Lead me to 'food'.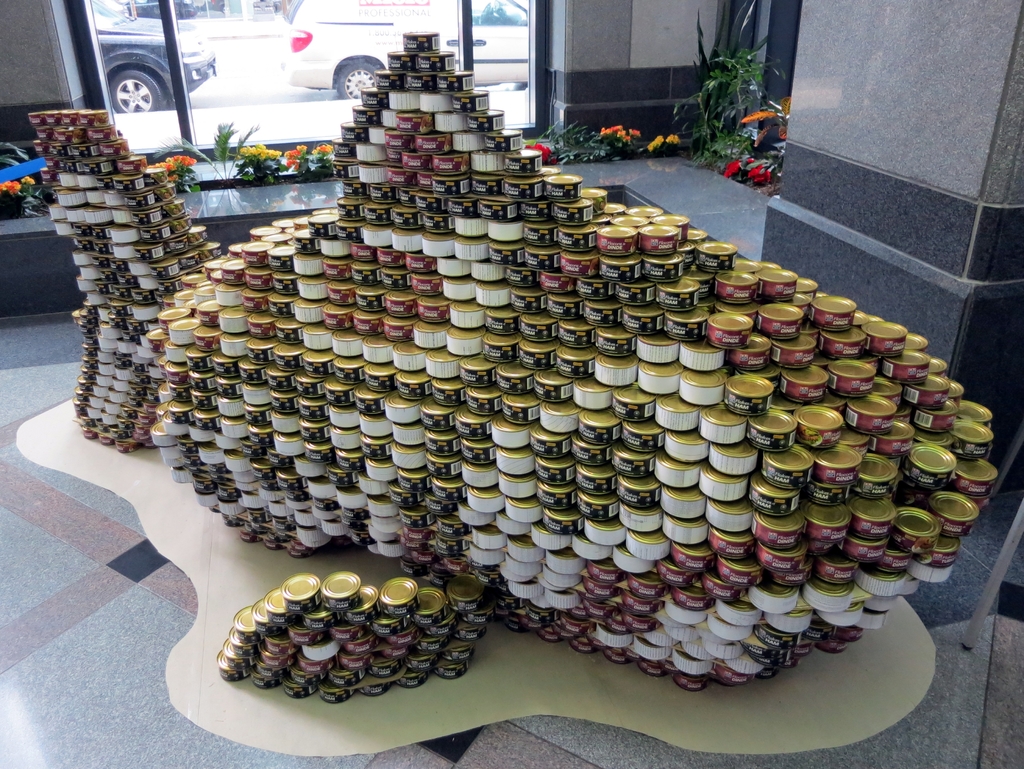
Lead to 127:440:139:454.
